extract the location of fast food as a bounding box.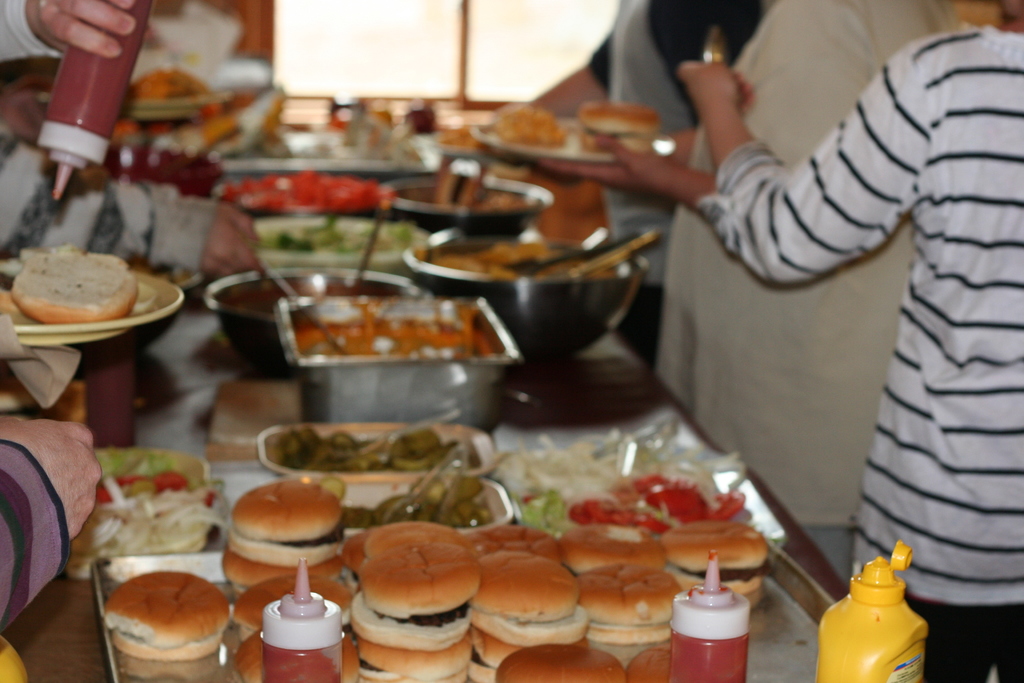
<region>483, 100, 564, 154</region>.
